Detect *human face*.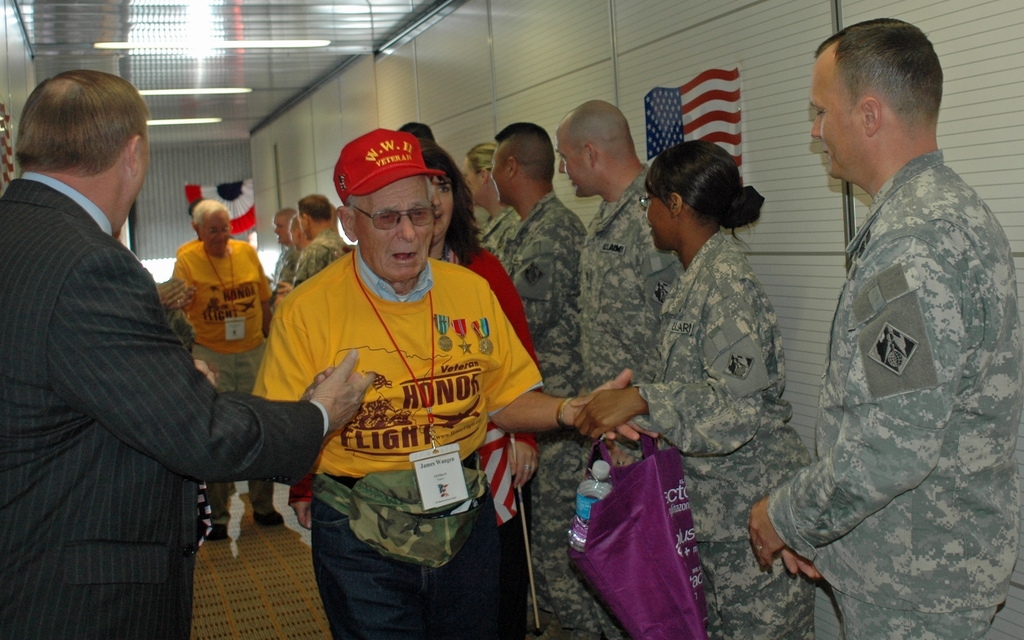
Detected at select_region(356, 176, 436, 282).
